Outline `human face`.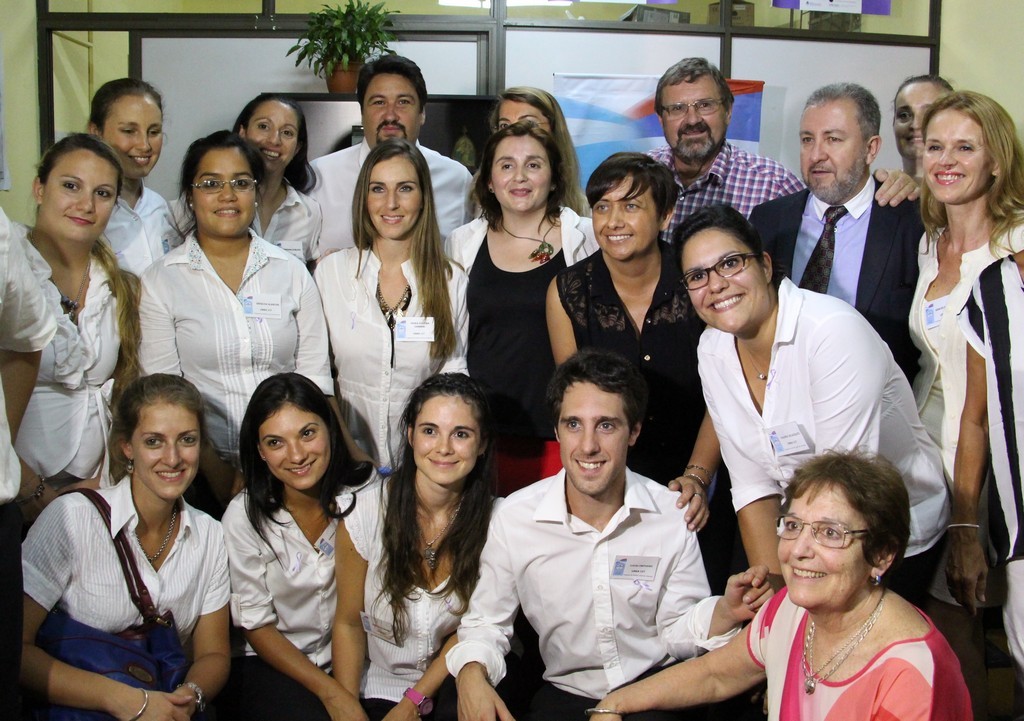
Outline: Rect(366, 76, 420, 145).
